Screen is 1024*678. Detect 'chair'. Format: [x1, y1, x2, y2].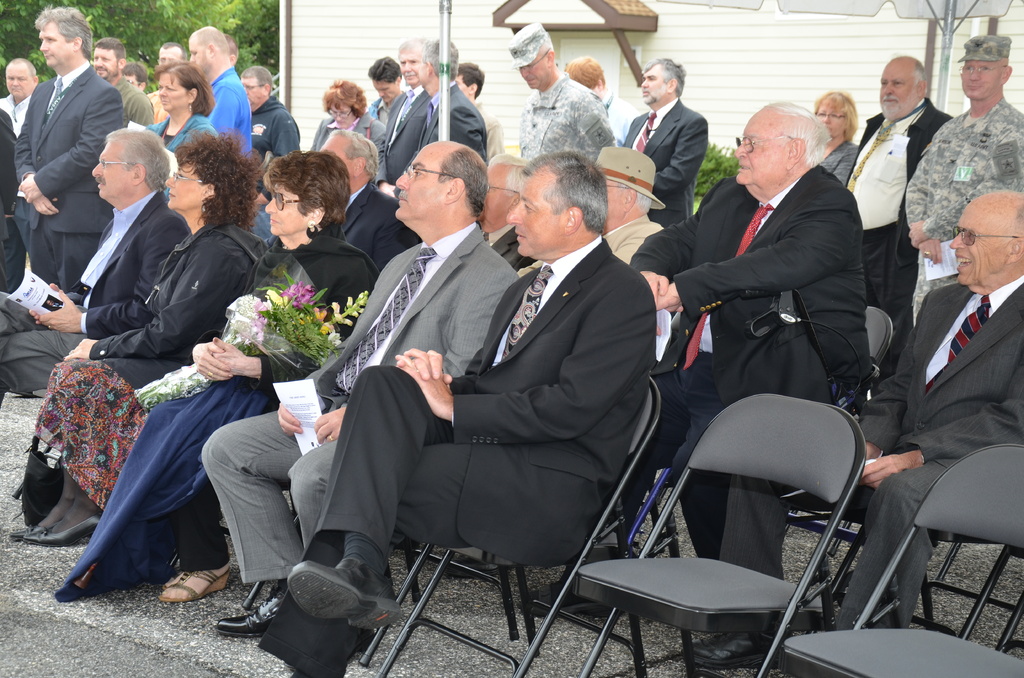
[574, 361, 900, 677].
